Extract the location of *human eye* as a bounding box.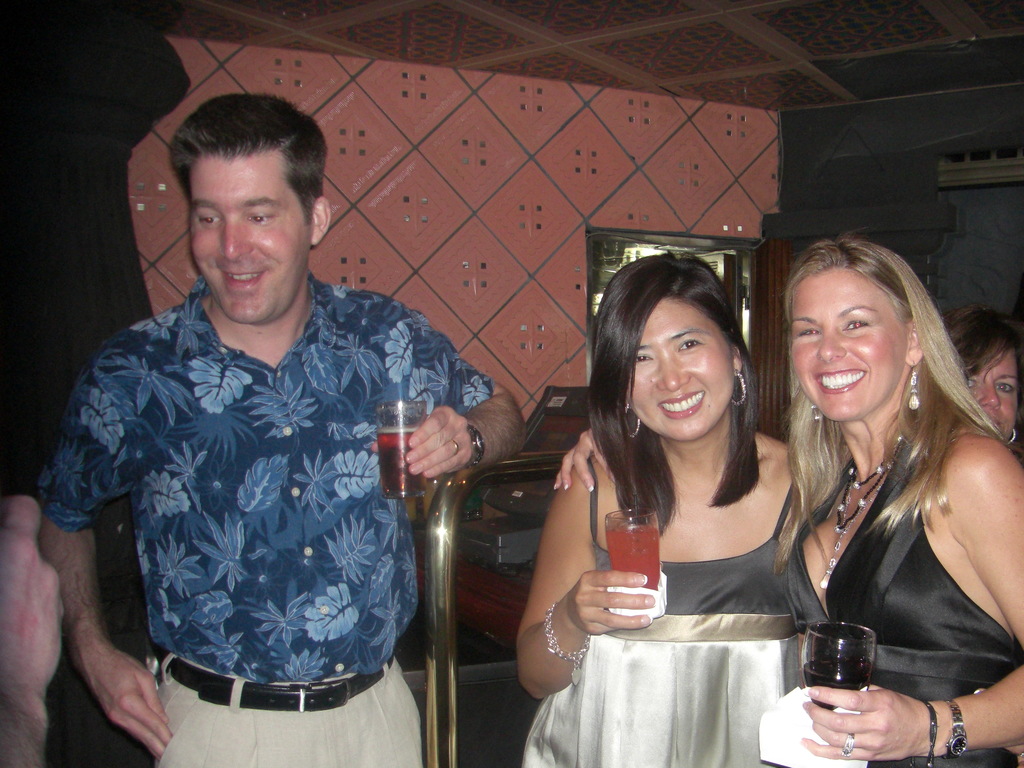
[x1=842, y1=313, x2=870, y2=330].
